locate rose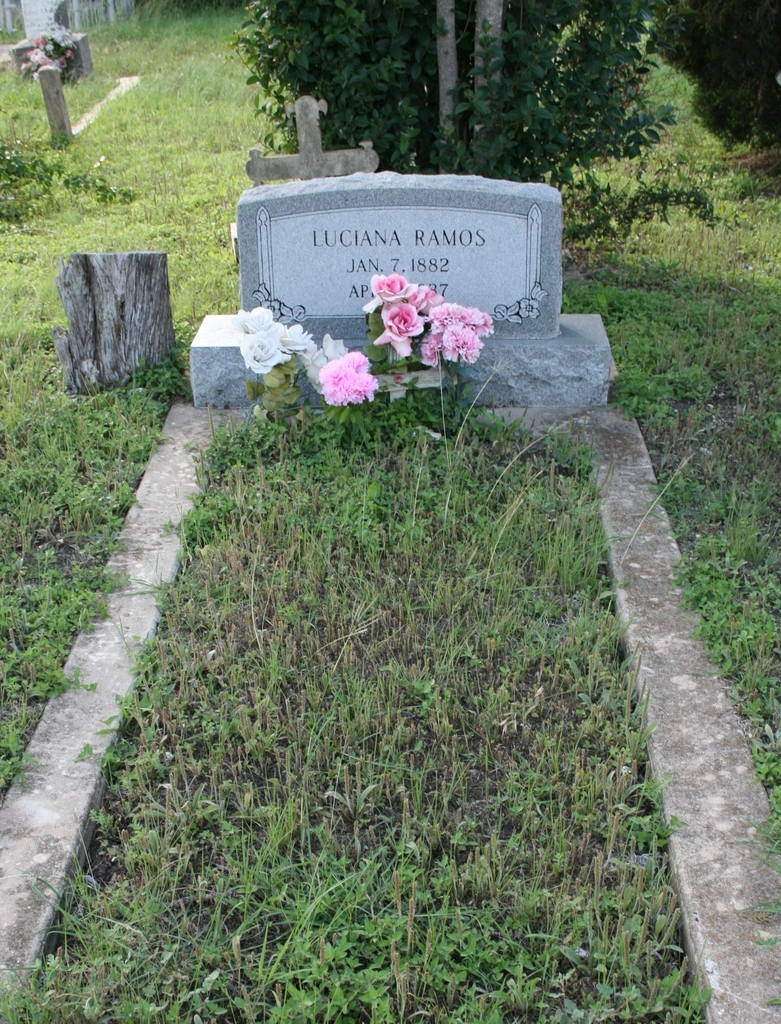
crop(410, 285, 443, 310)
